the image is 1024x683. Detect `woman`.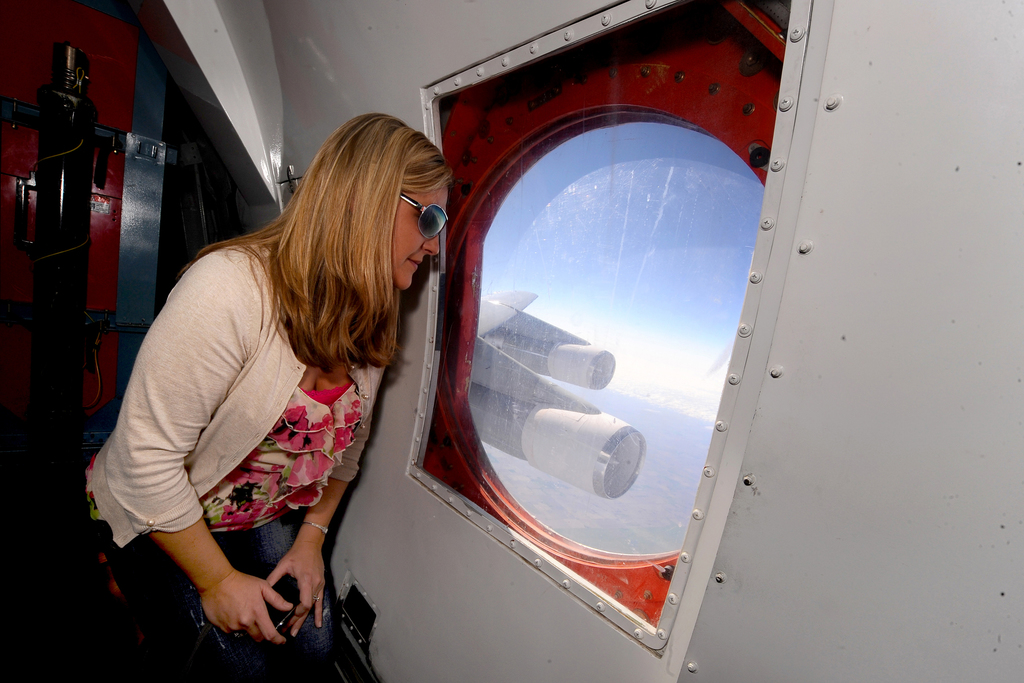
Detection: (x1=86, y1=122, x2=459, y2=682).
